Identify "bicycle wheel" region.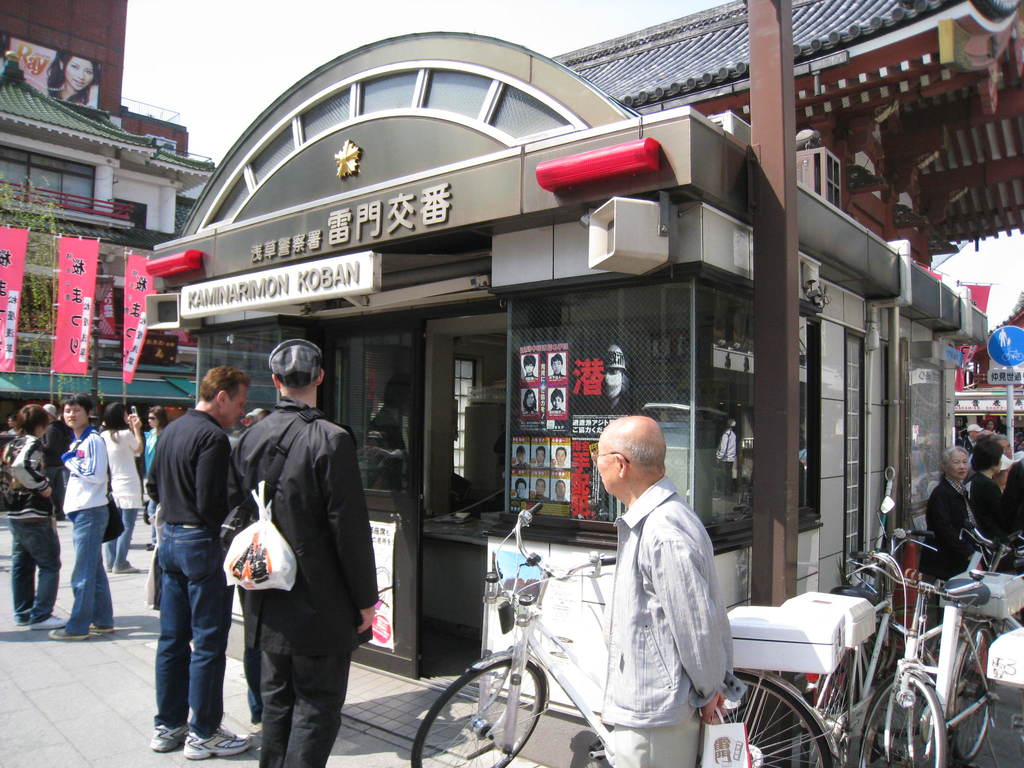
Region: x1=957, y1=620, x2=1023, y2=742.
